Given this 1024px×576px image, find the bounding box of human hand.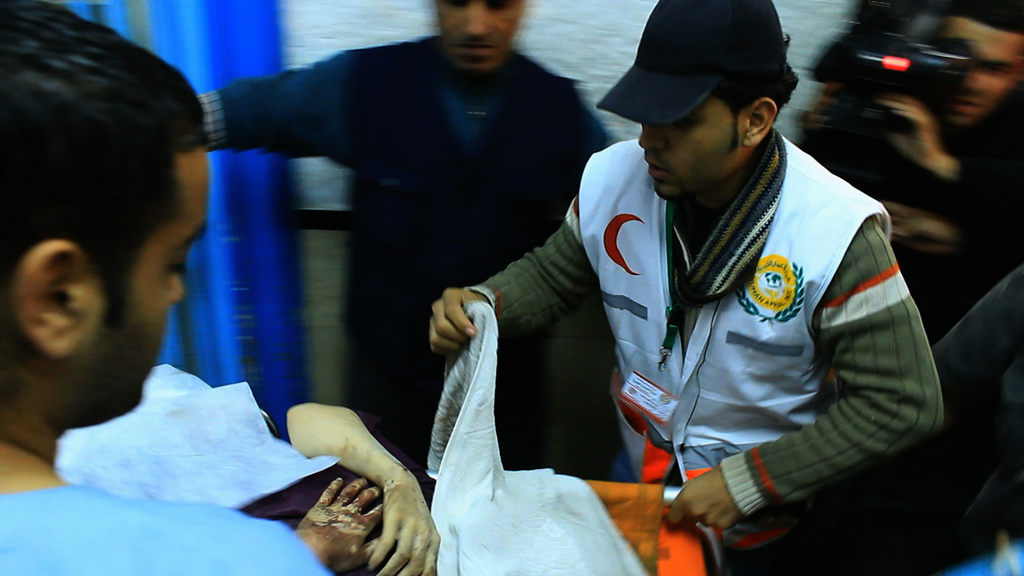
<box>887,99,940,168</box>.
